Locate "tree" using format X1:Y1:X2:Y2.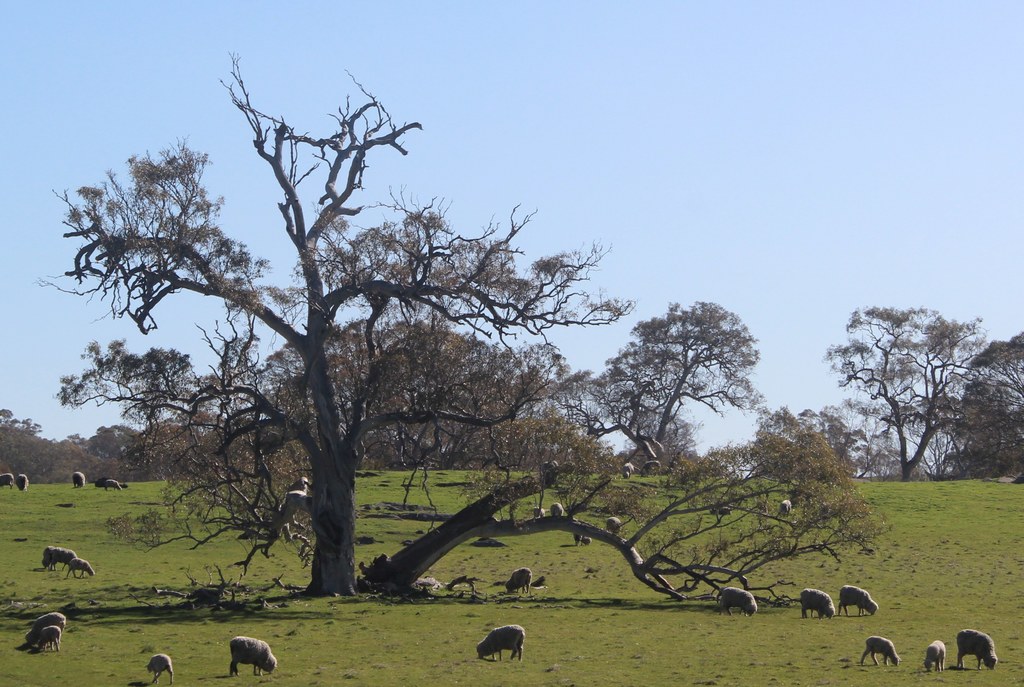
822:298:1023:478.
